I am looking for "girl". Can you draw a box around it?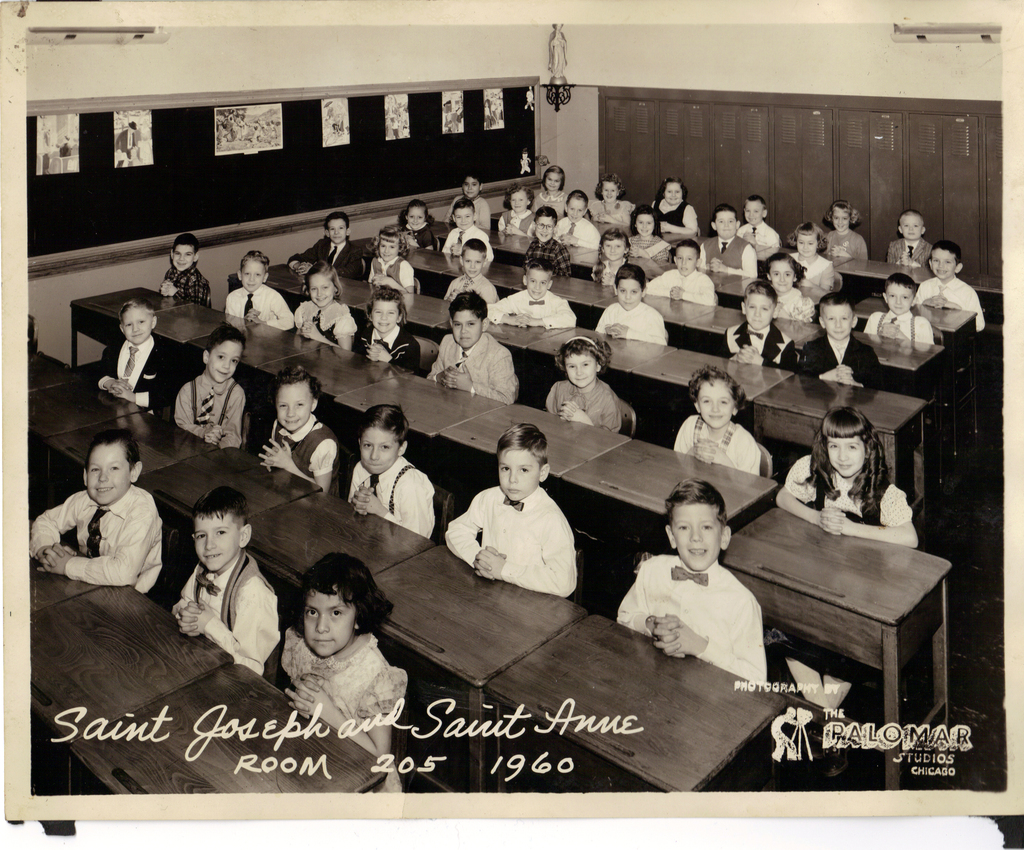
Sure, the bounding box is [532,166,566,220].
